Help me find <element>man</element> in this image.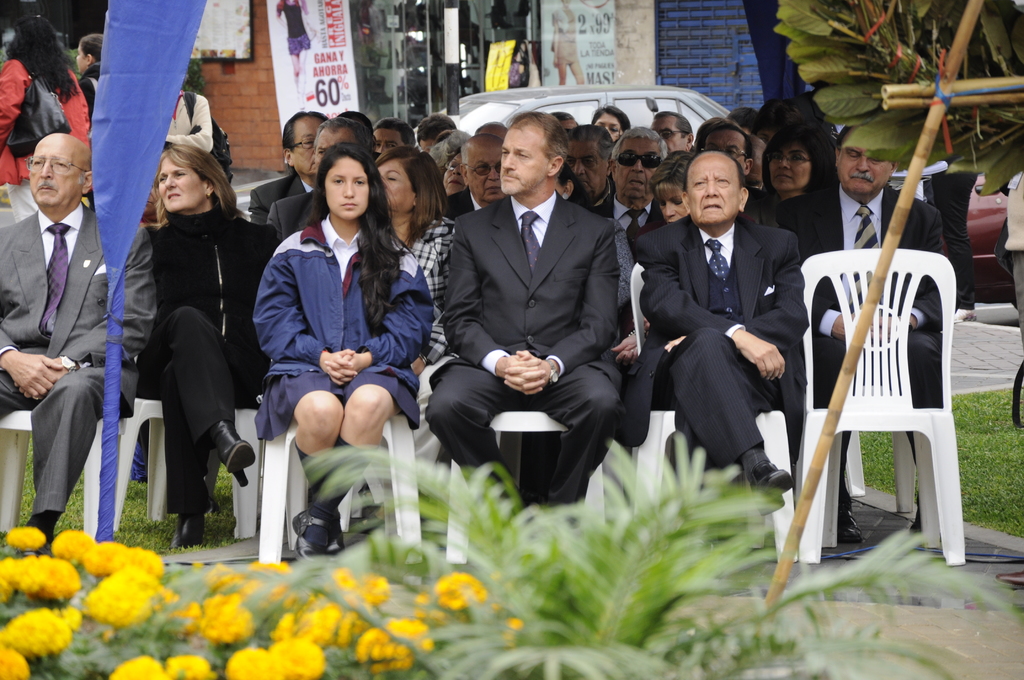
Found it: box=[248, 111, 326, 224].
